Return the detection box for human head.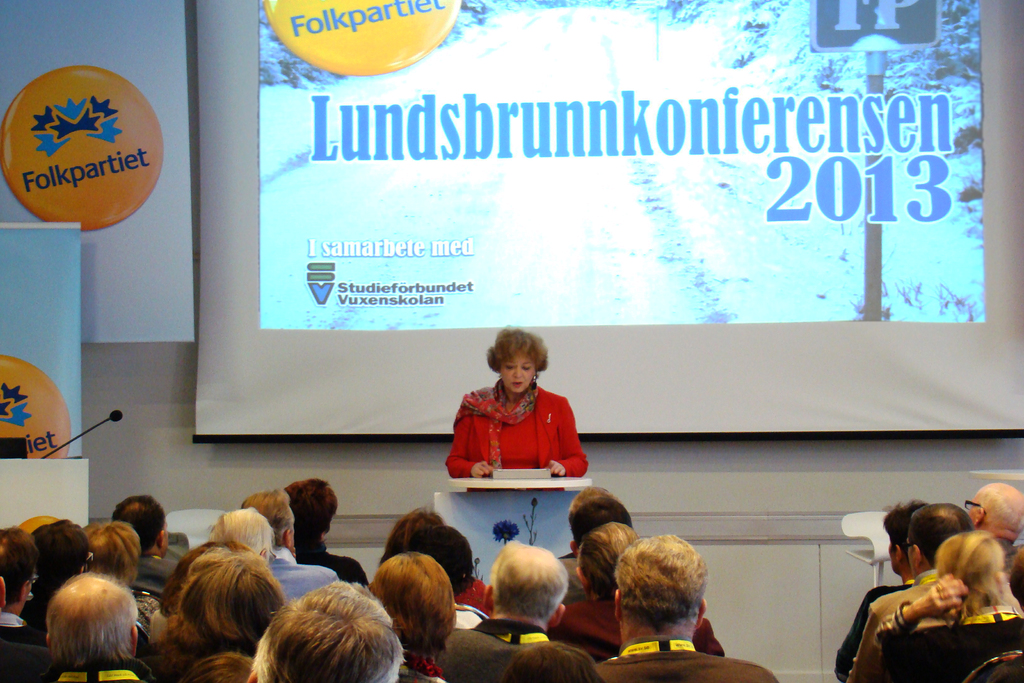
412/525/476/589.
